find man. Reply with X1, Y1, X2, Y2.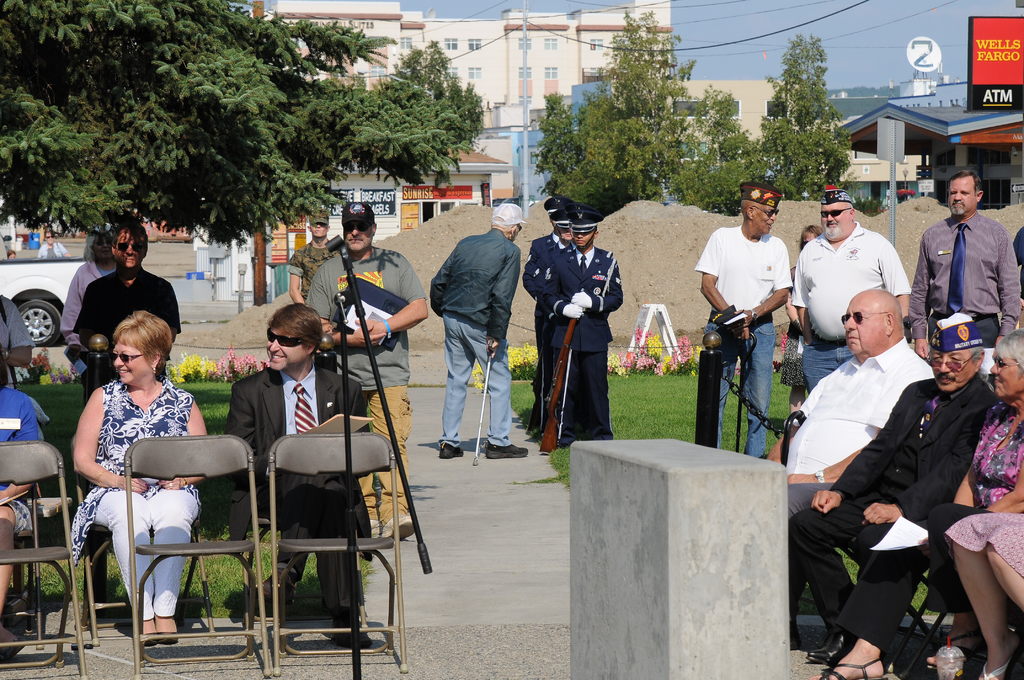
305, 201, 429, 542.
